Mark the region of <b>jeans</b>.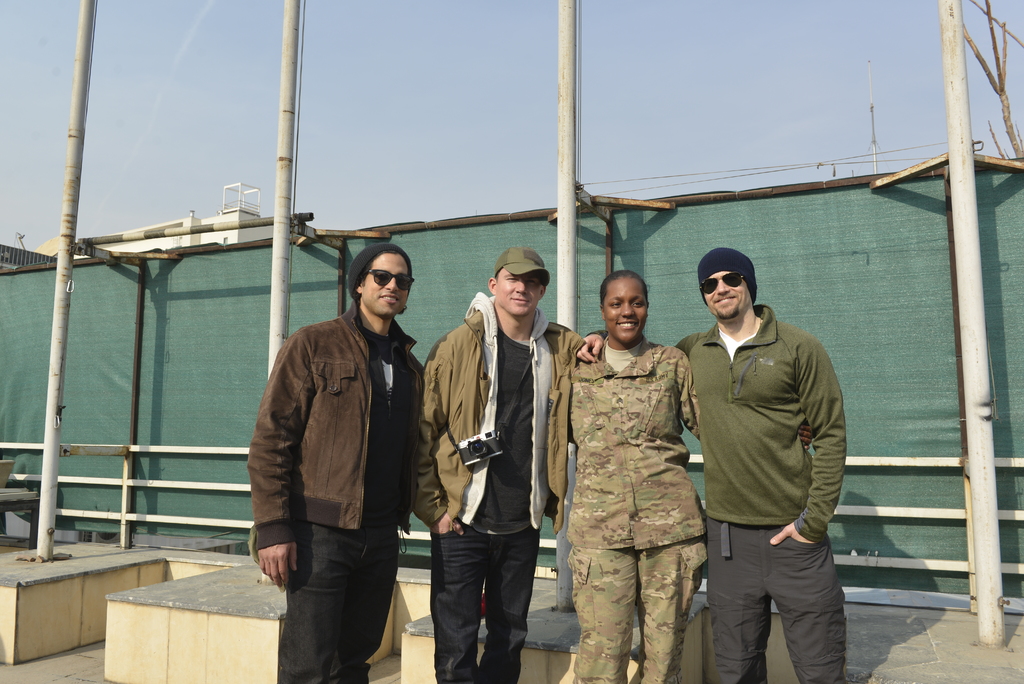
Region: (696,501,860,683).
